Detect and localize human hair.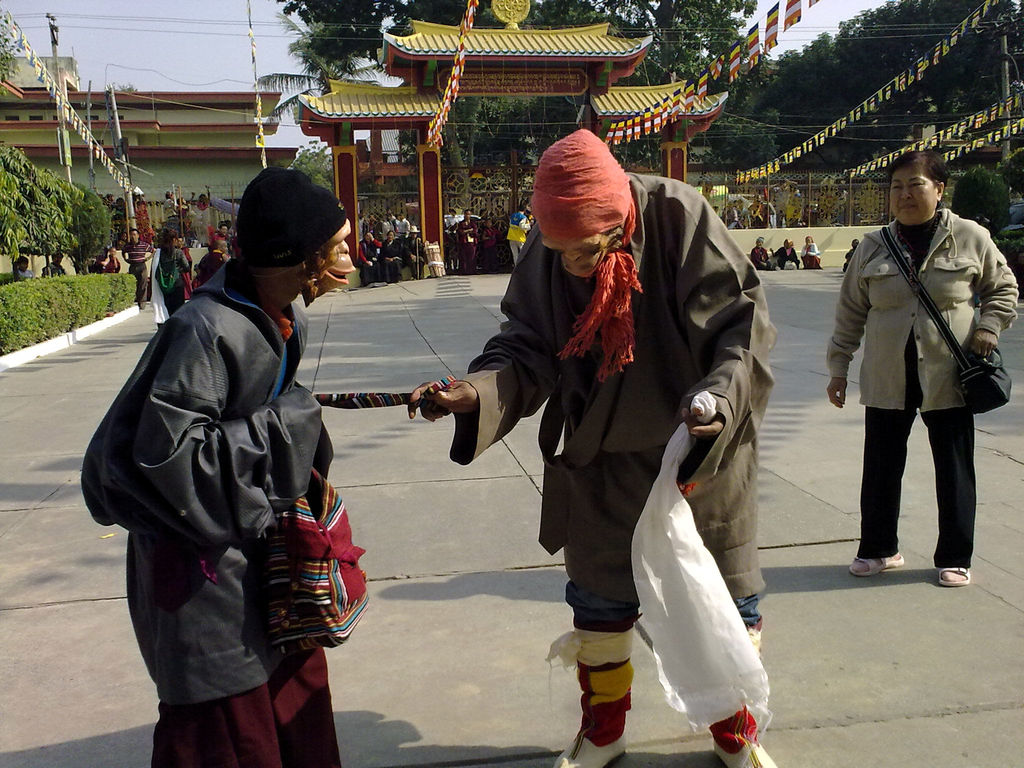
Localized at crop(485, 218, 493, 221).
